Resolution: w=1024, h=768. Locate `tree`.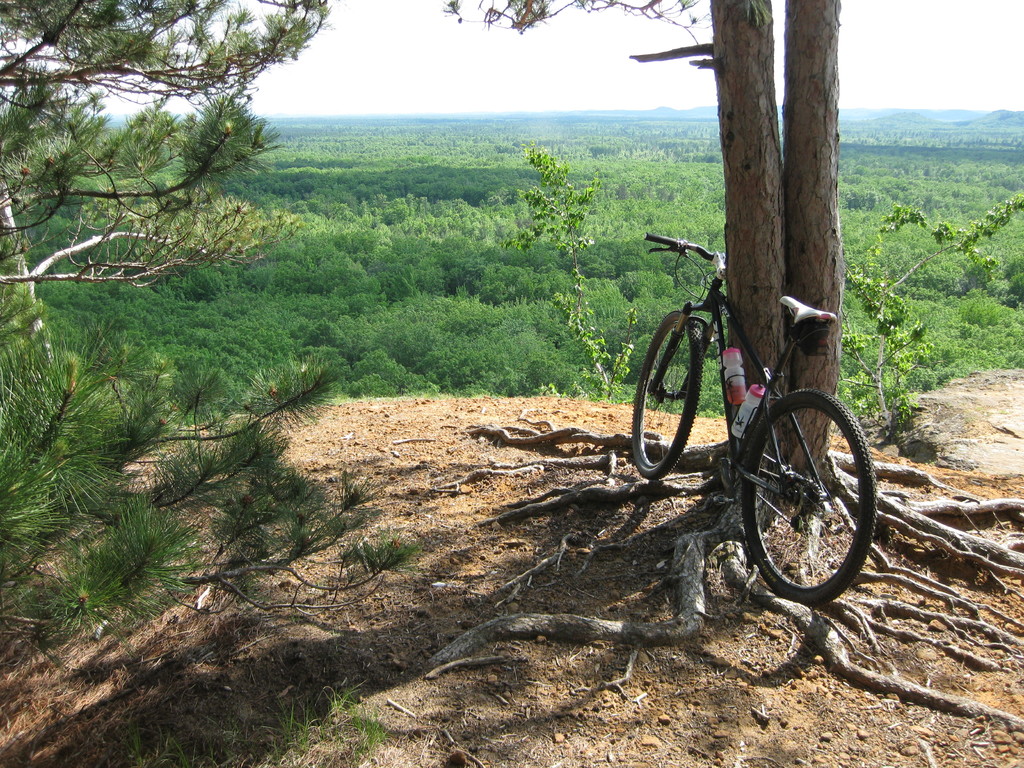
BBox(421, 0, 1023, 767).
